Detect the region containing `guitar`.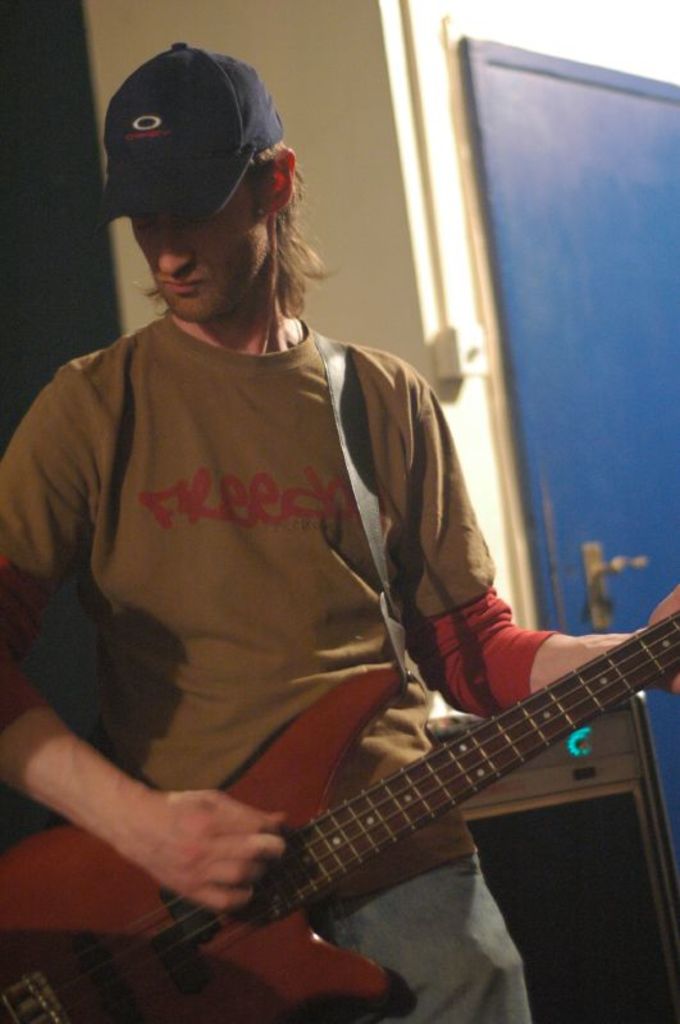
{"left": 0, "top": 605, "right": 679, "bottom": 1019}.
